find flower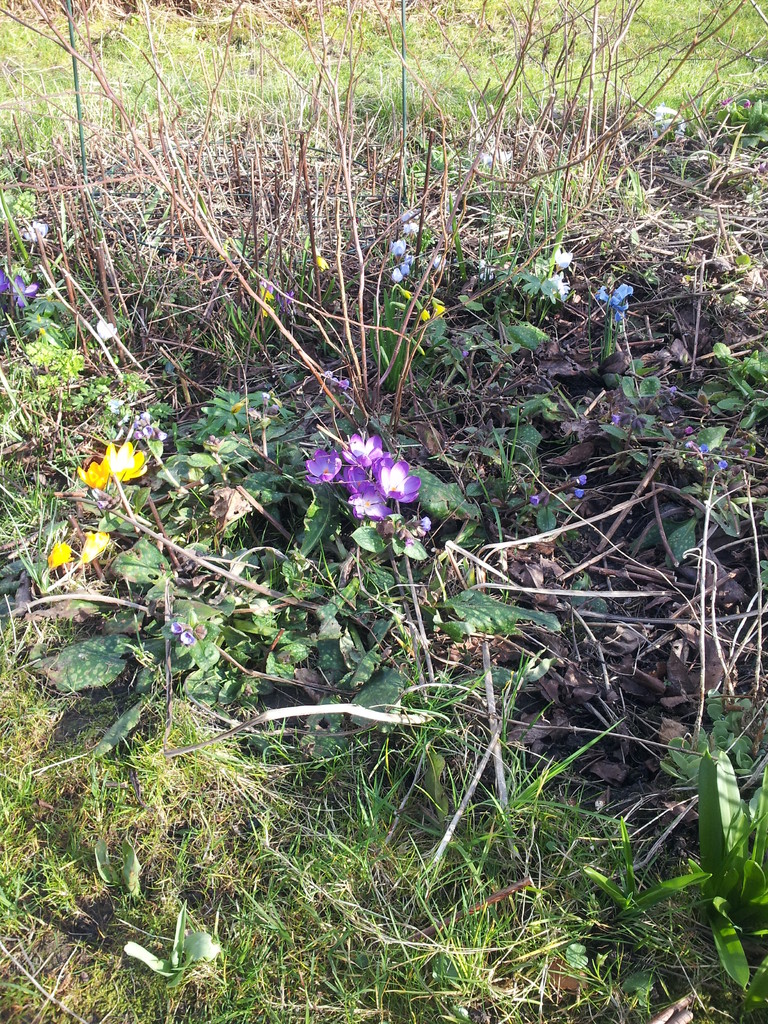
box(596, 275, 639, 317)
